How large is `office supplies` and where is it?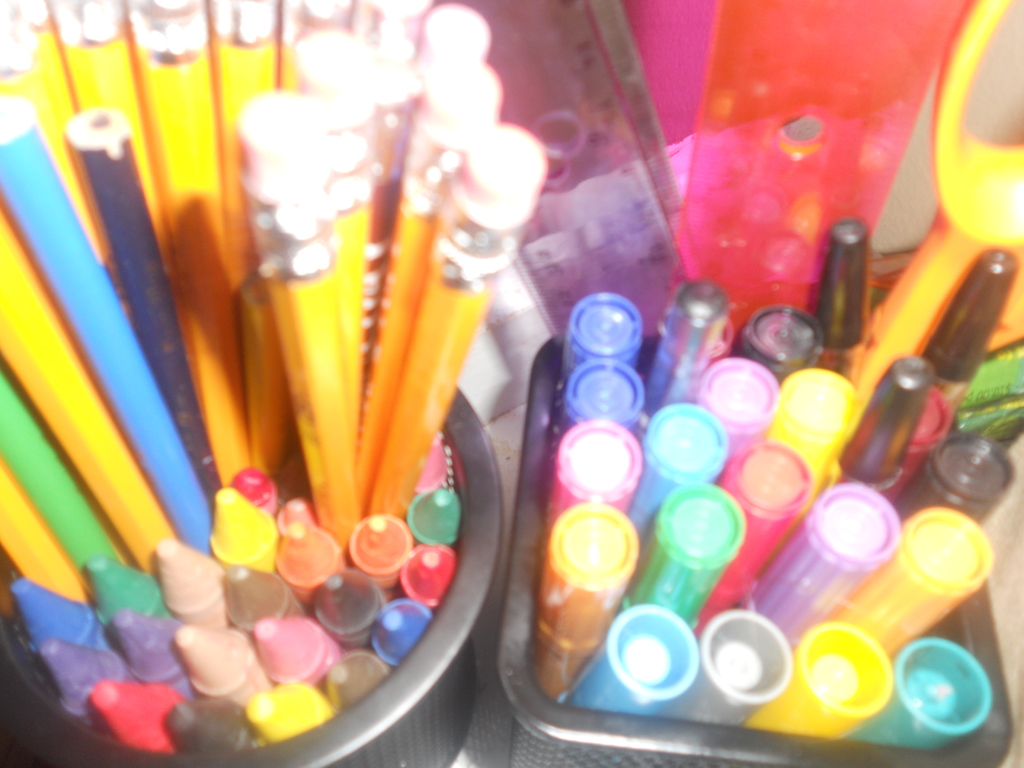
Bounding box: x1=771 y1=367 x2=862 y2=477.
